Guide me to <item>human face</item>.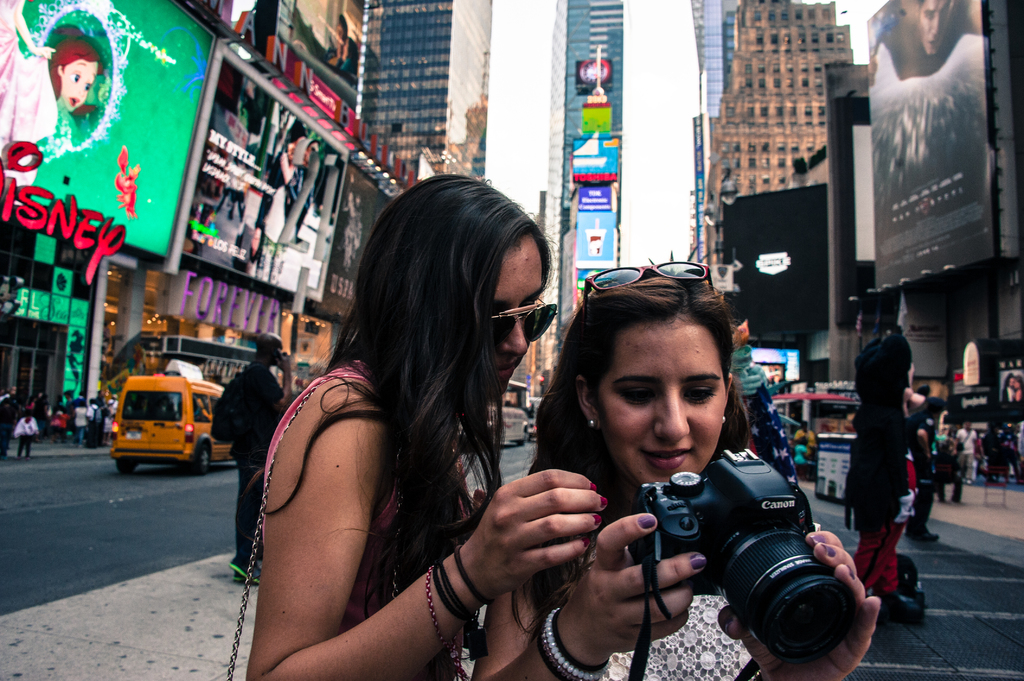
Guidance: <bbox>493, 248, 547, 389</bbox>.
